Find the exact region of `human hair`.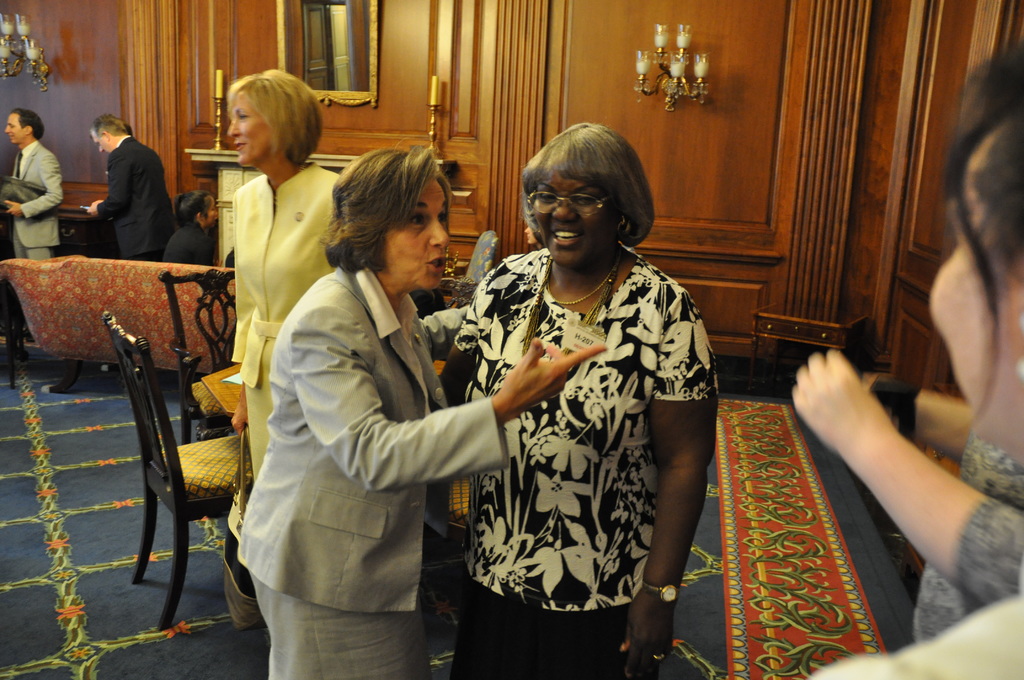
Exact region: select_region(173, 190, 204, 225).
